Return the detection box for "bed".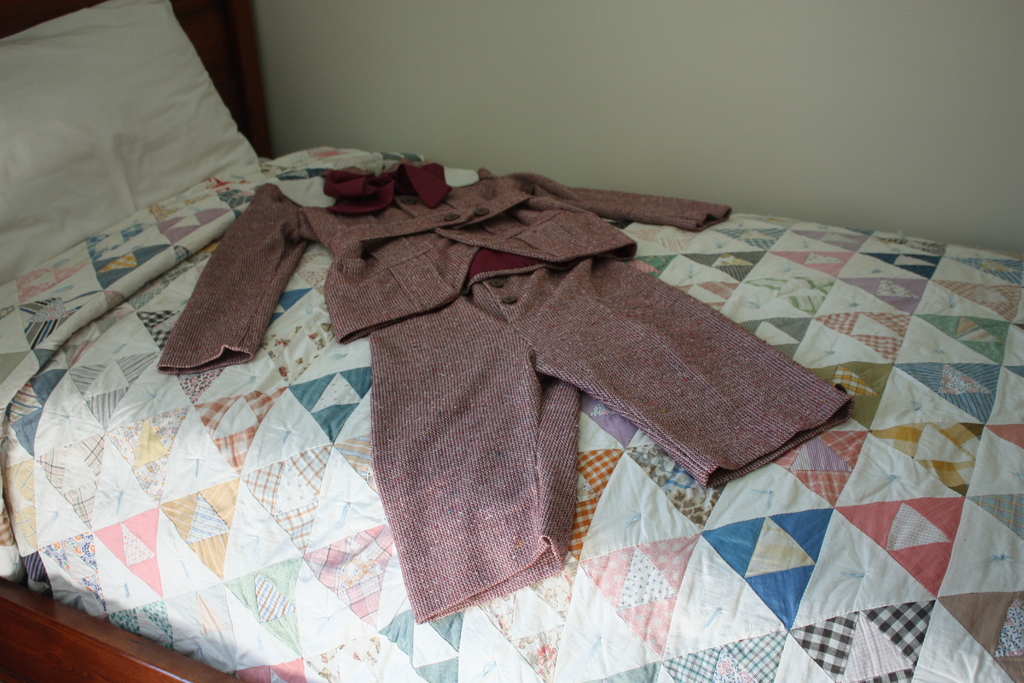
bbox=[0, 0, 1023, 679].
